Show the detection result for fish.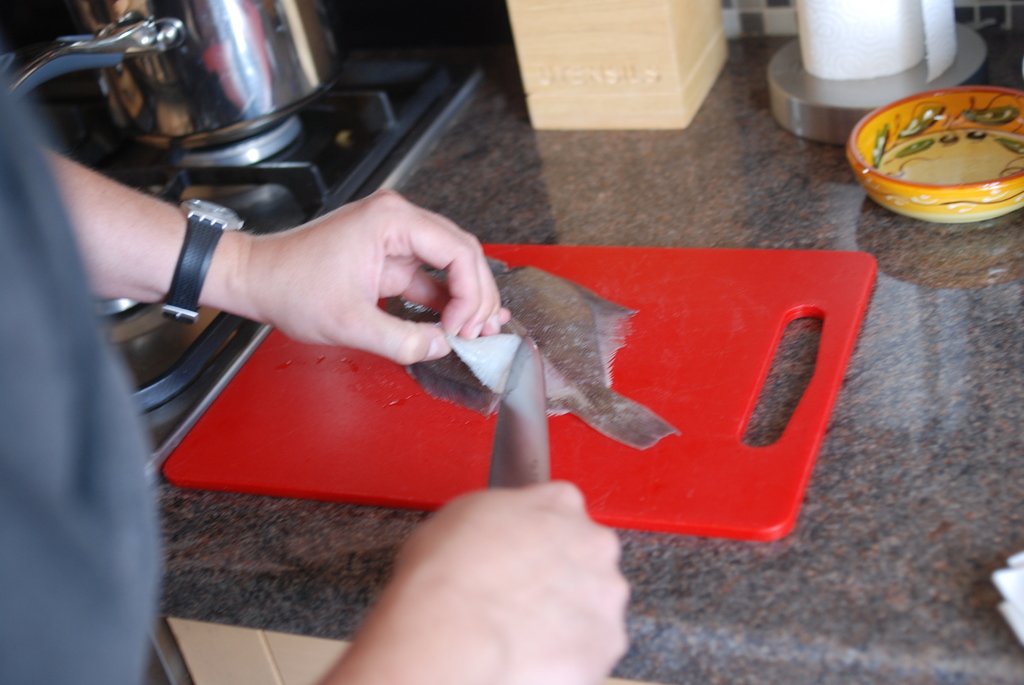
crop(382, 252, 680, 452).
